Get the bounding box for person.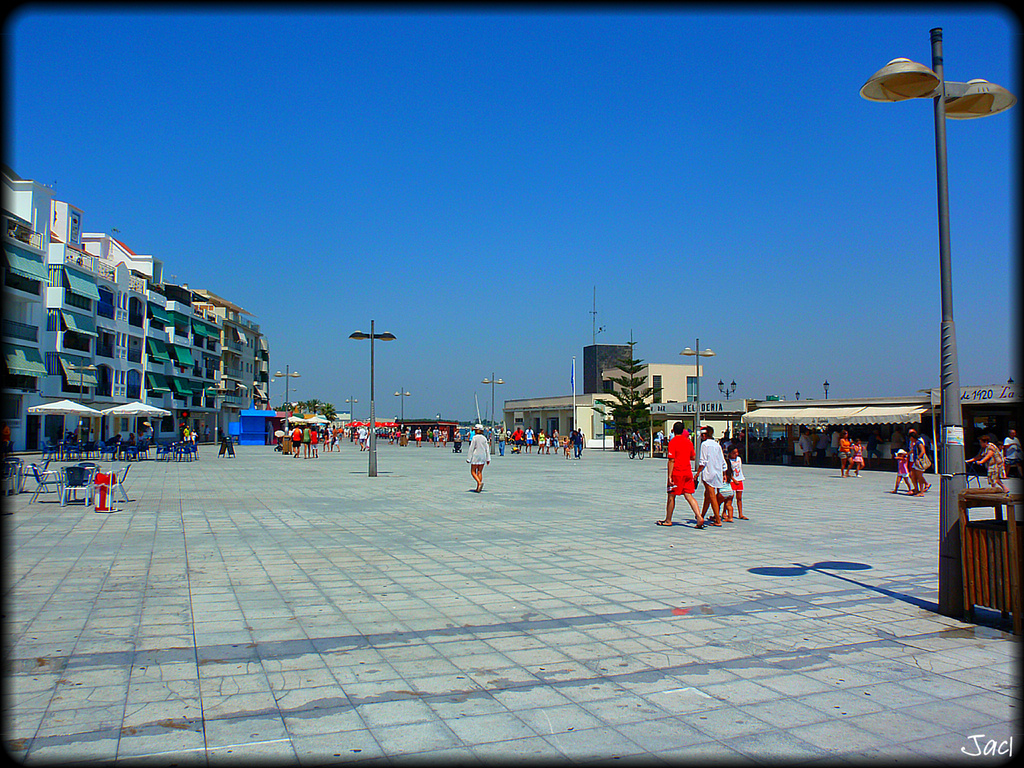
[461, 422, 492, 489].
